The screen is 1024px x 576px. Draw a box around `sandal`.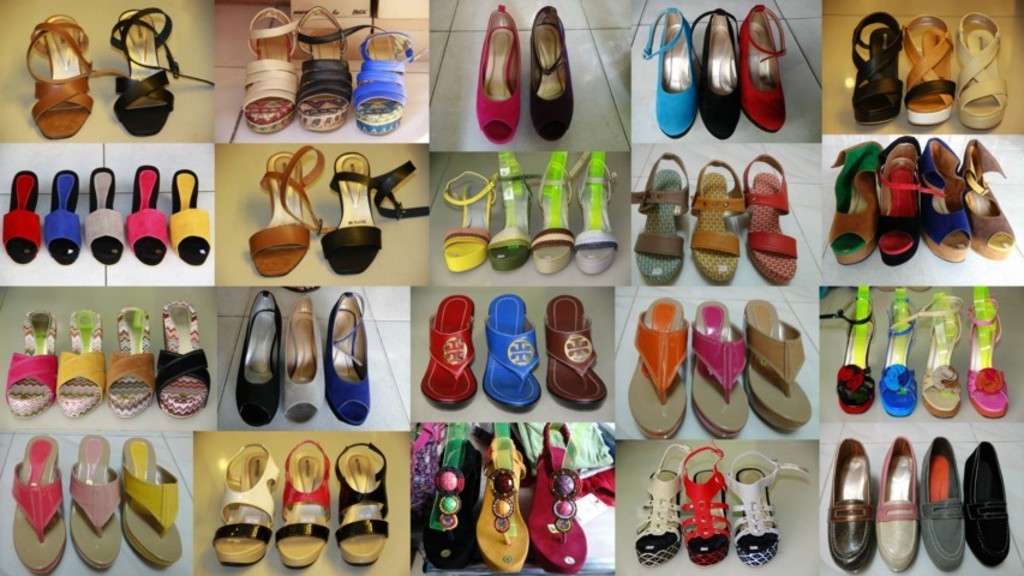
box(677, 437, 735, 564).
